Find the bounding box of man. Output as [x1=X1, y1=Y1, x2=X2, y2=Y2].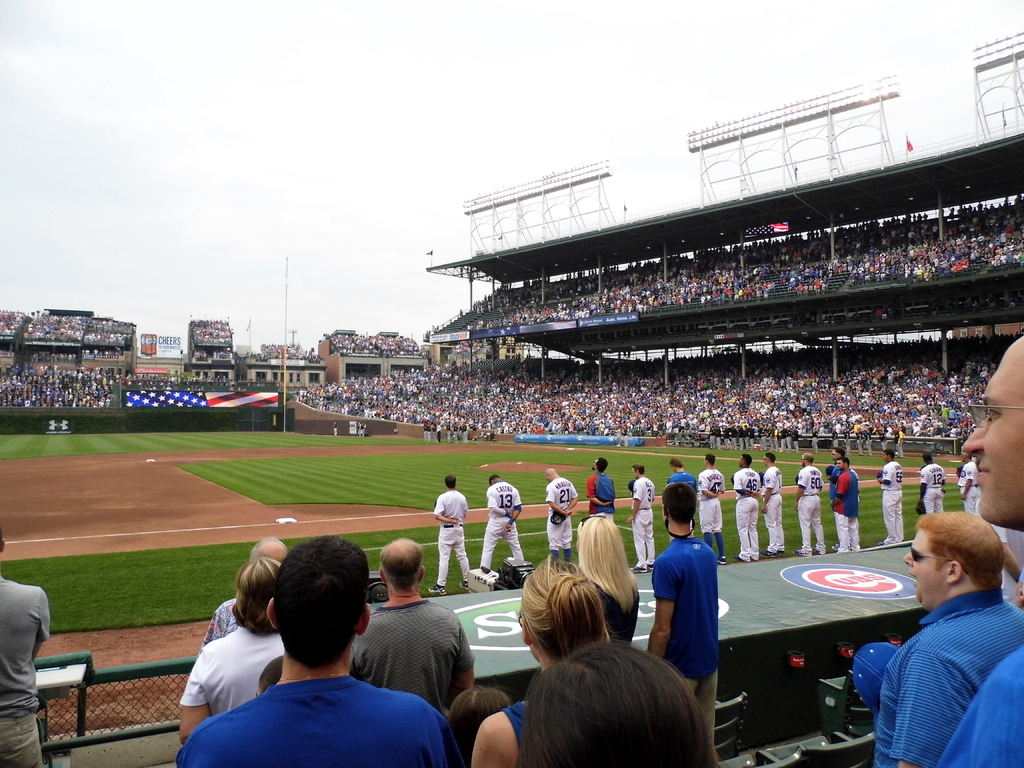
[x1=732, y1=454, x2=759, y2=561].
